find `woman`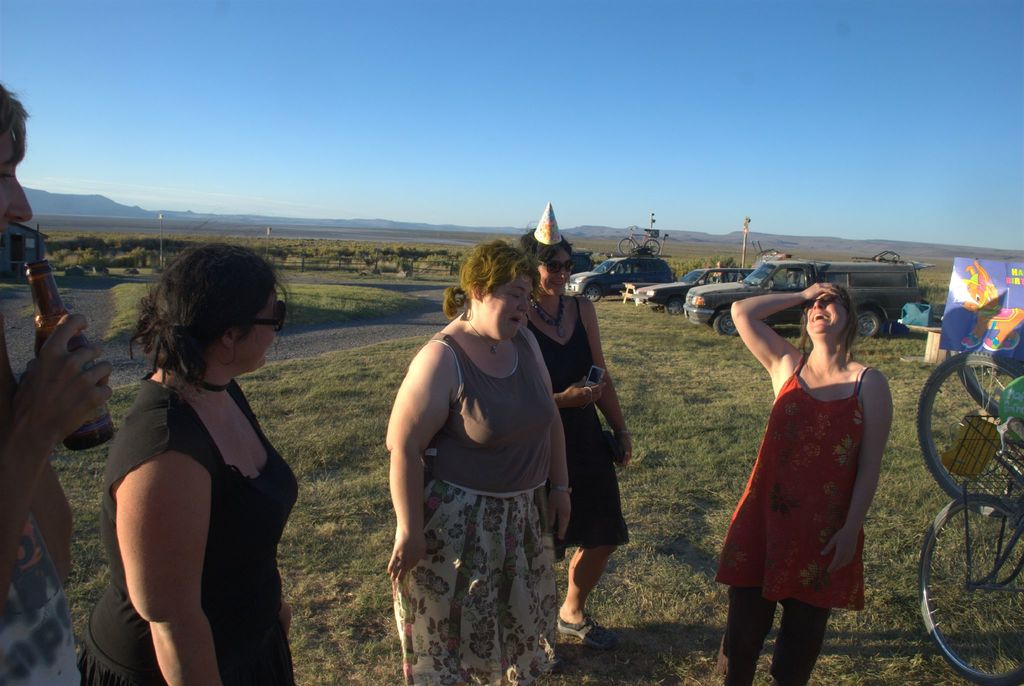
[511, 206, 639, 651]
